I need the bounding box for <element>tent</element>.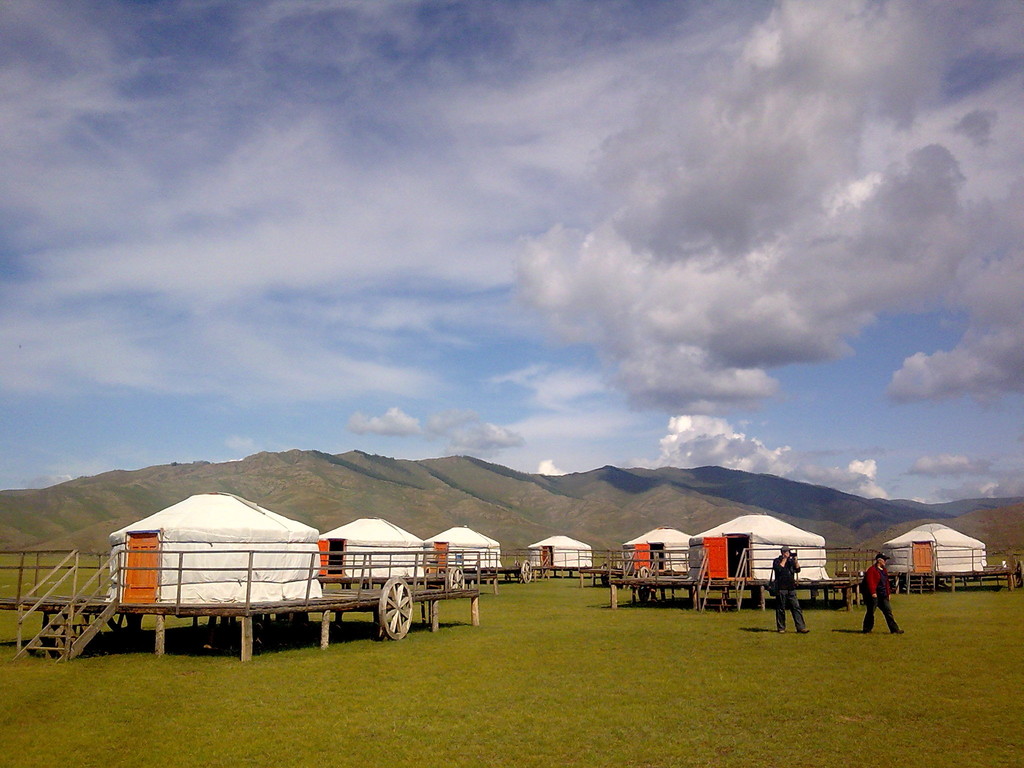
Here it is: {"x1": 881, "y1": 521, "x2": 988, "y2": 574}.
